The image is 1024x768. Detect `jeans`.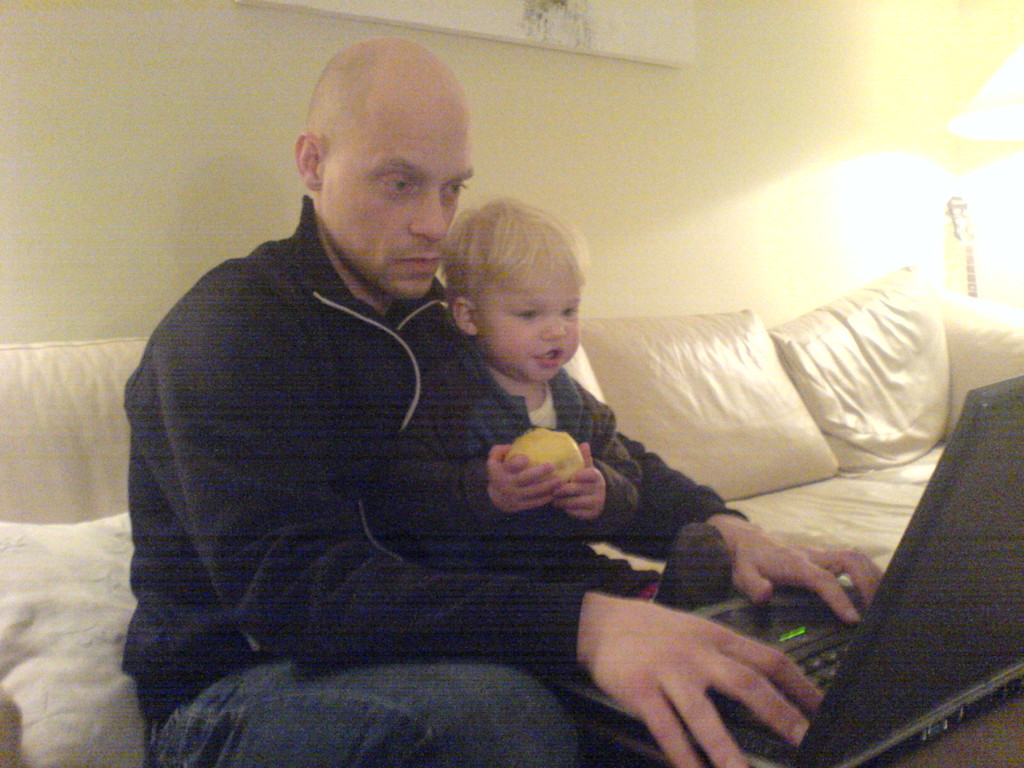
Detection: region(148, 659, 582, 767).
